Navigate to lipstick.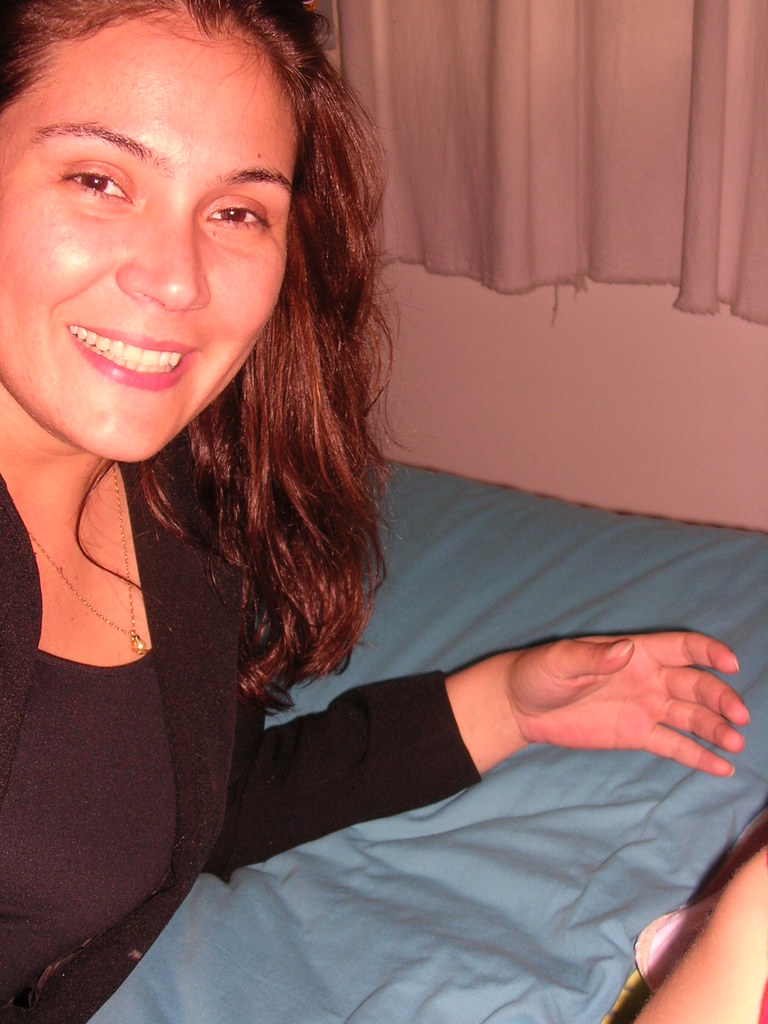
Navigation target: [x1=67, y1=324, x2=199, y2=388].
